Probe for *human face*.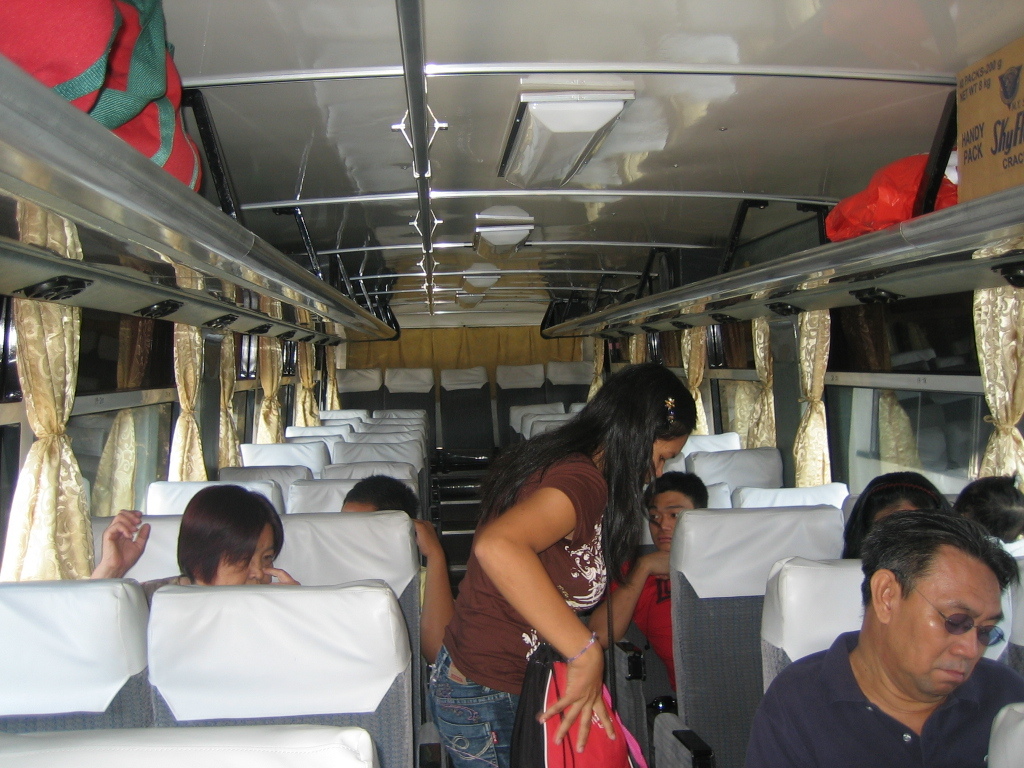
Probe result: [x1=649, y1=489, x2=697, y2=551].
